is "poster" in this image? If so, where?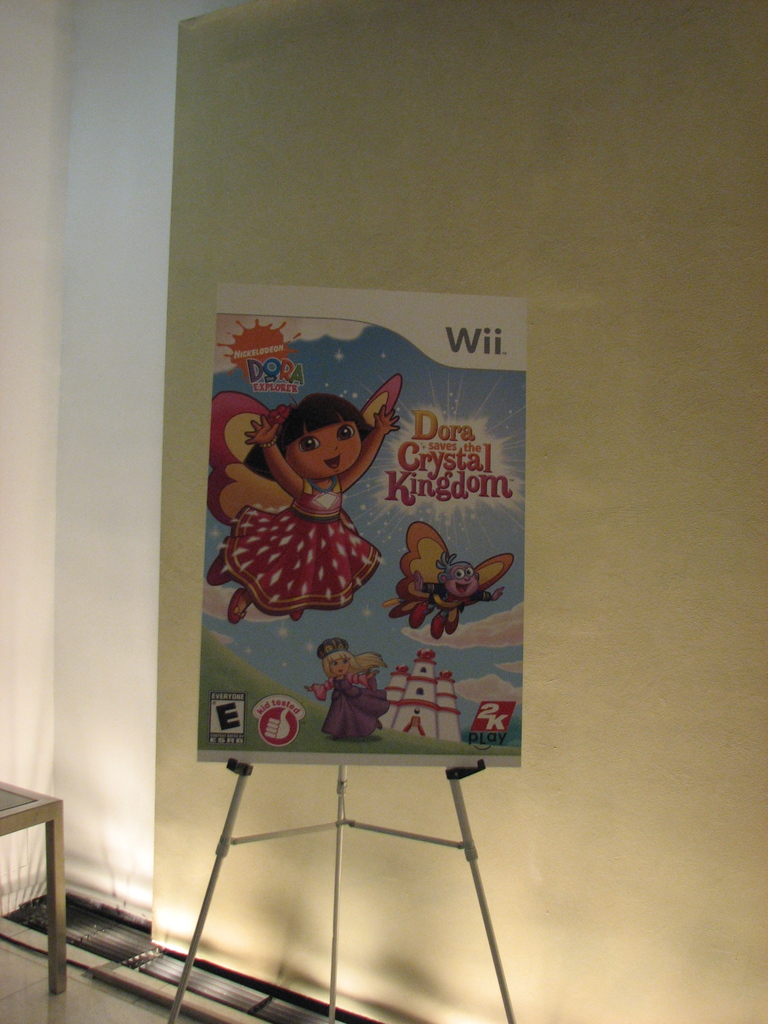
Yes, at 198 285 525 770.
